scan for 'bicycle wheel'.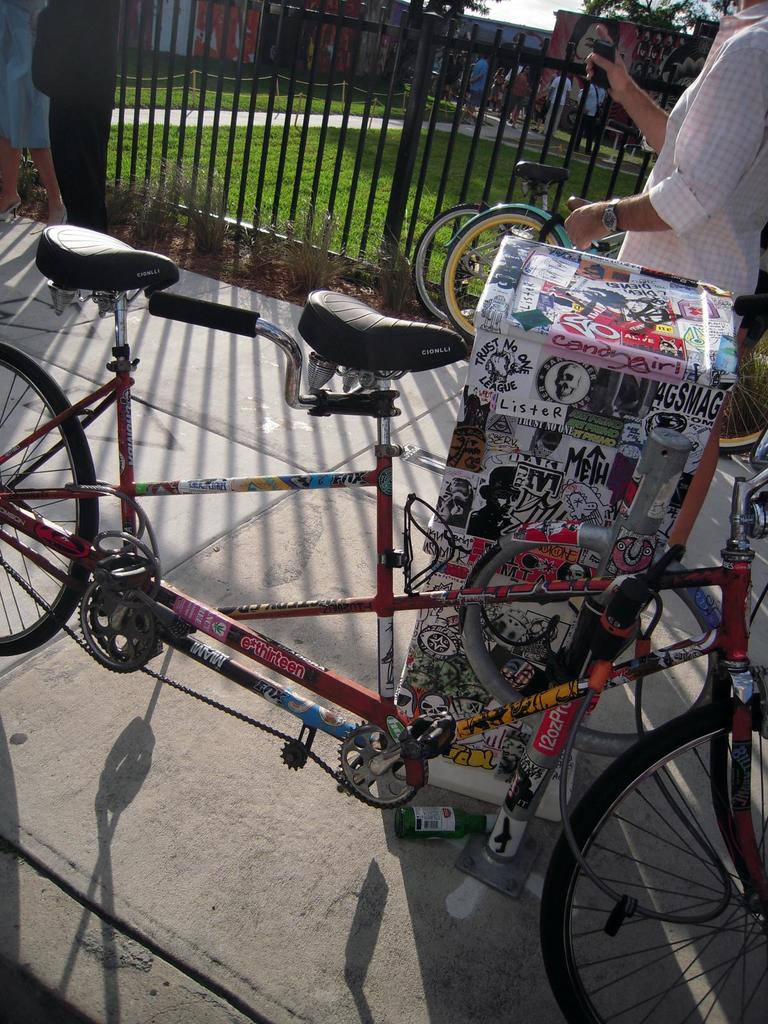
Scan result: select_region(410, 204, 515, 333).
